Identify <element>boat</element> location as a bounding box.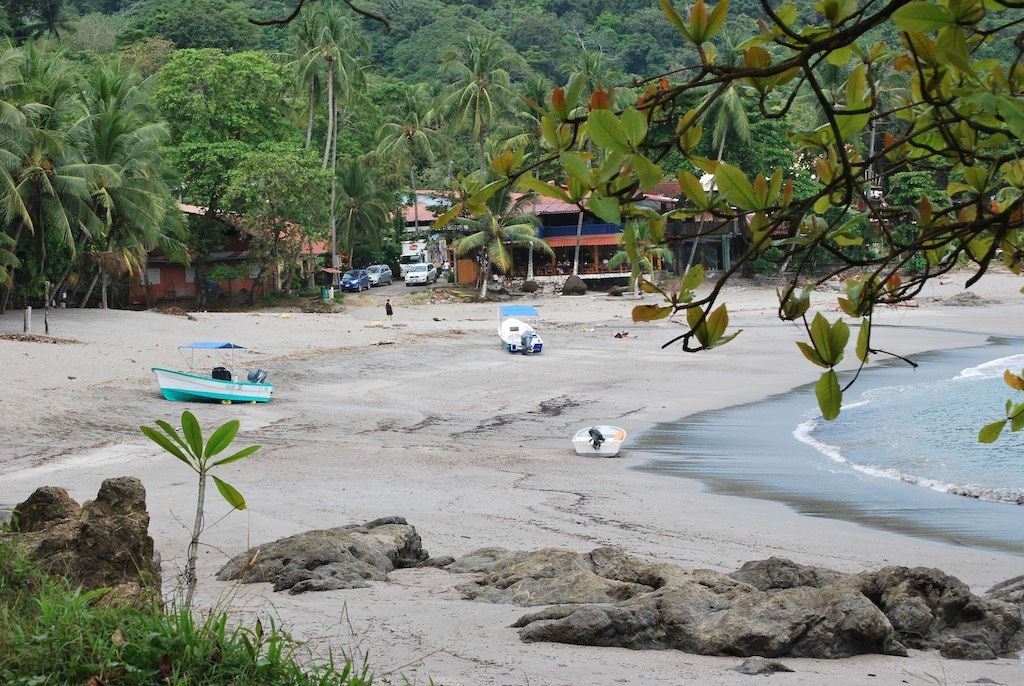
BBox(569, 421, 627, 457).
